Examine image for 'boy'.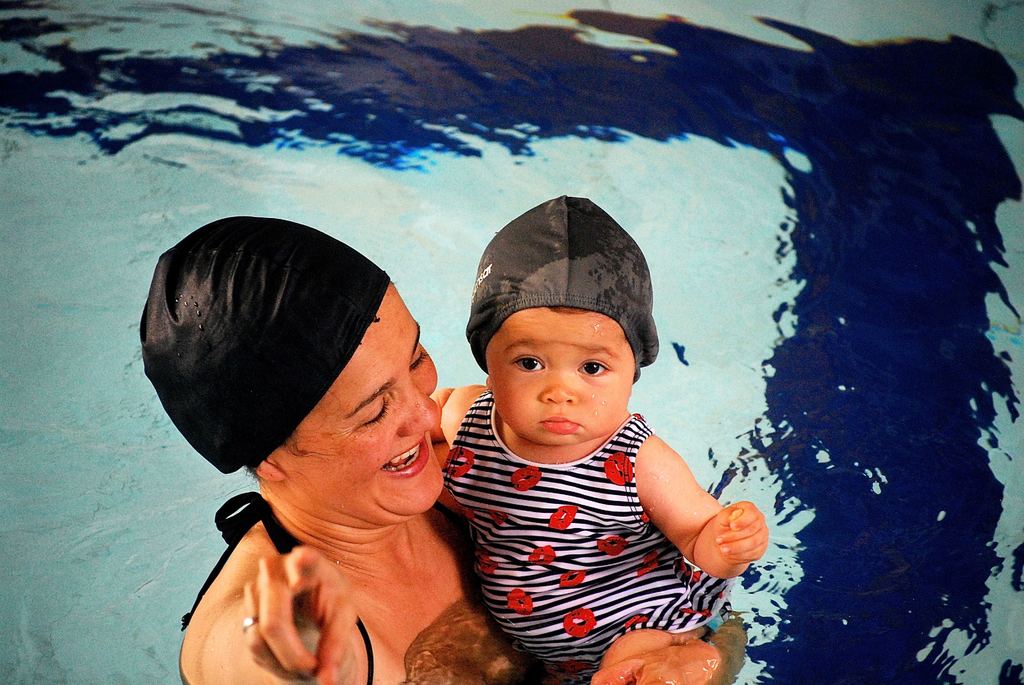
Examination result: BBox(435, 169, 776, 684).
